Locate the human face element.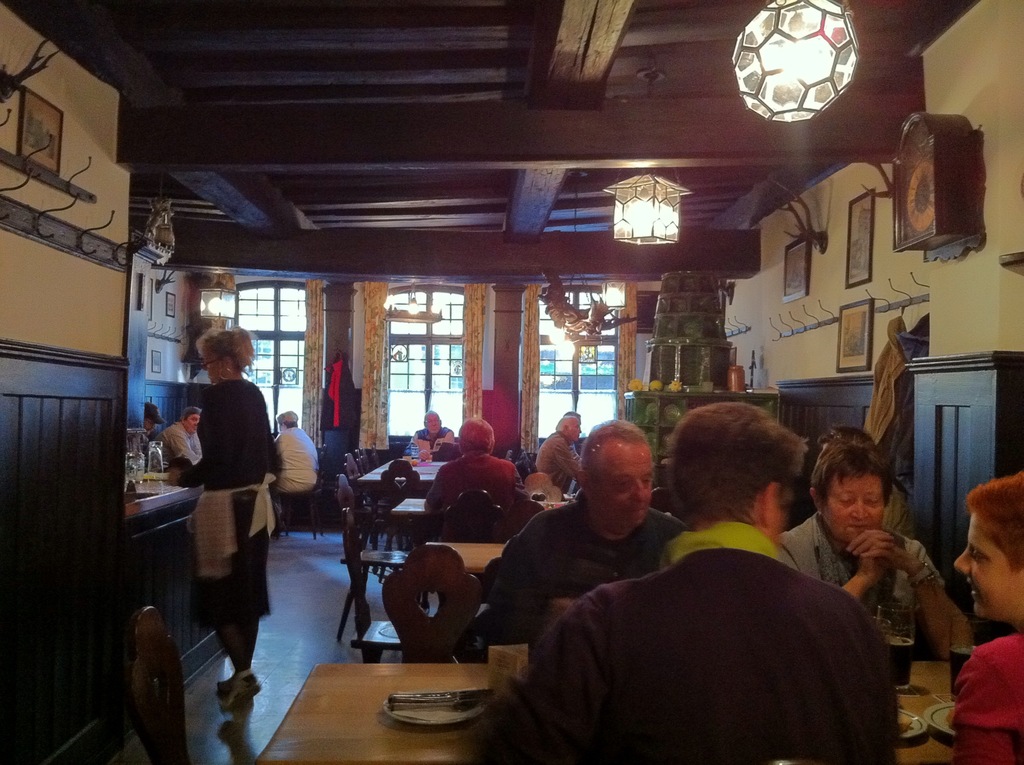
Element bbox: <region>561, 415, 584, 435</region>.
